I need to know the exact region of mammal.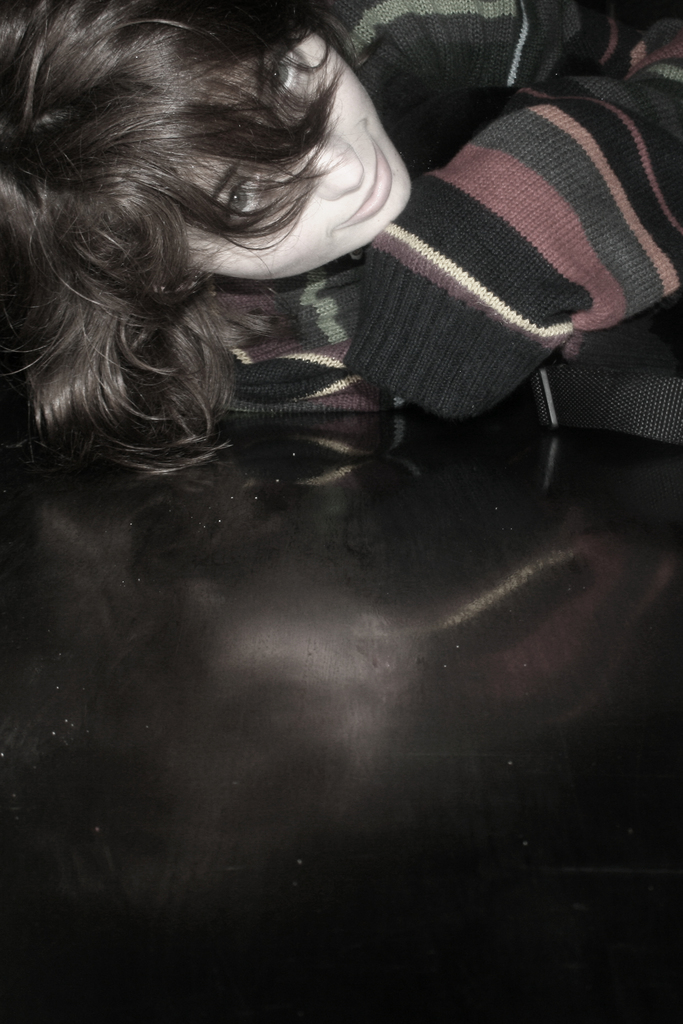
Region: box(0, 0, 682, 422).
